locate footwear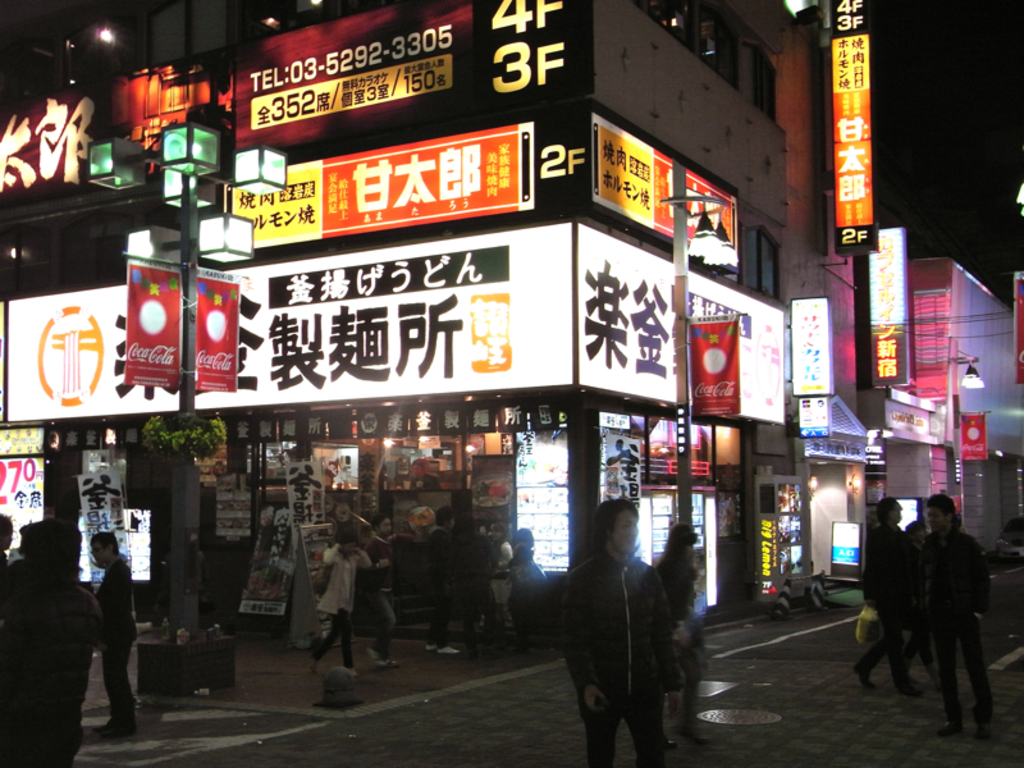
x1=663 y1=737 x2=680 y2=753
